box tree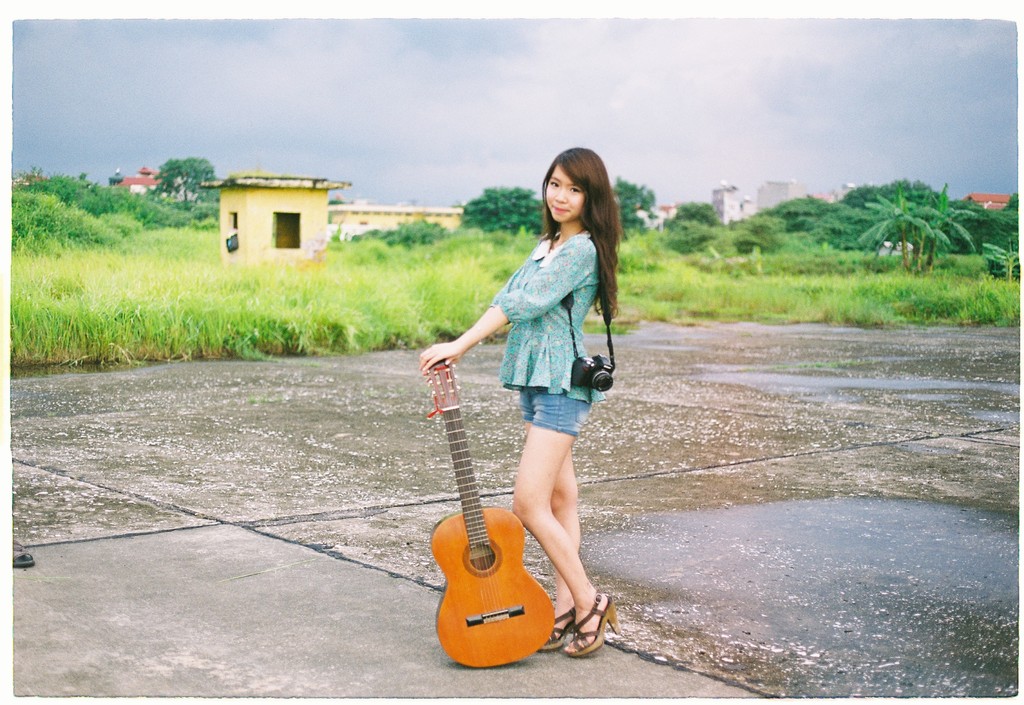
[149,158,216,203]
